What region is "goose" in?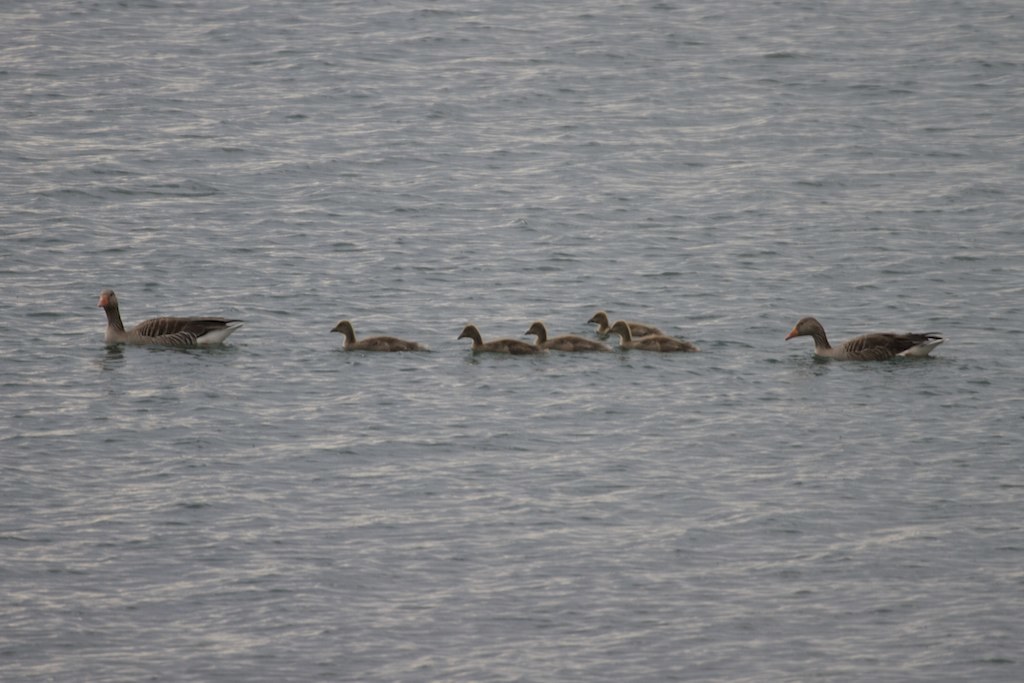
<region>94, 288, 243, 349</region>.
